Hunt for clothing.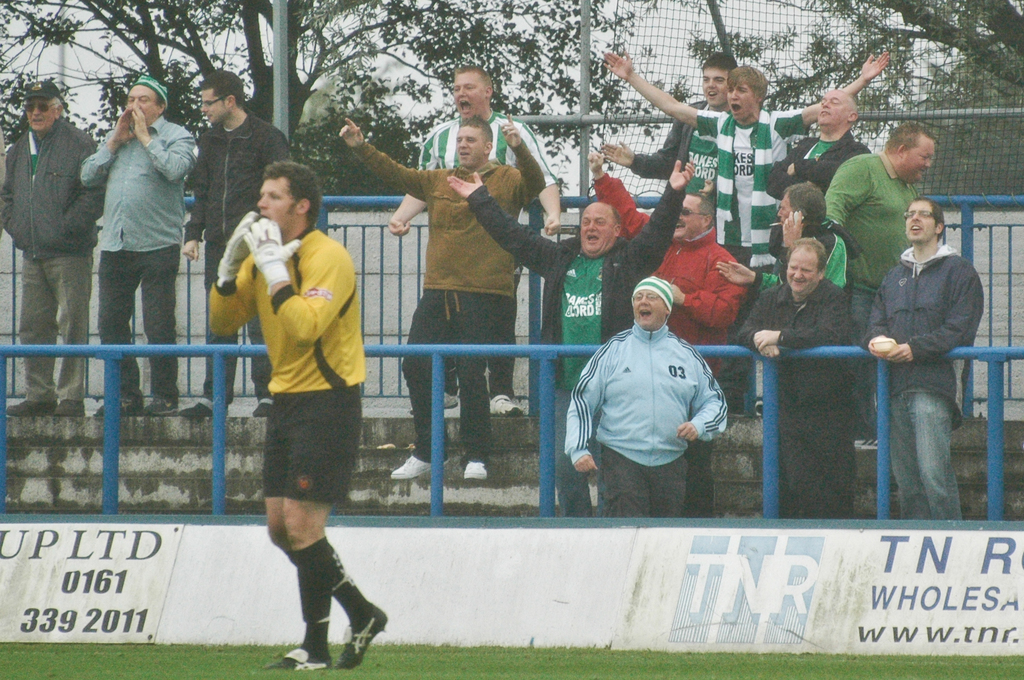
Hunted down at 576:297:742:499.
